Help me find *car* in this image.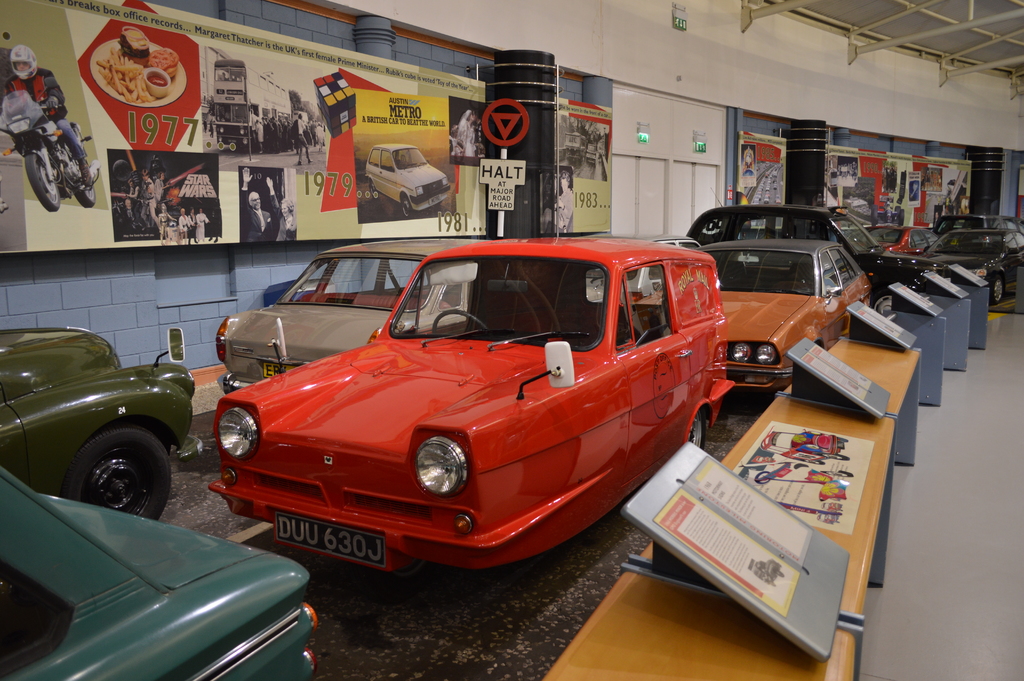
Found it: BBox(0, 473, 324, 680).
